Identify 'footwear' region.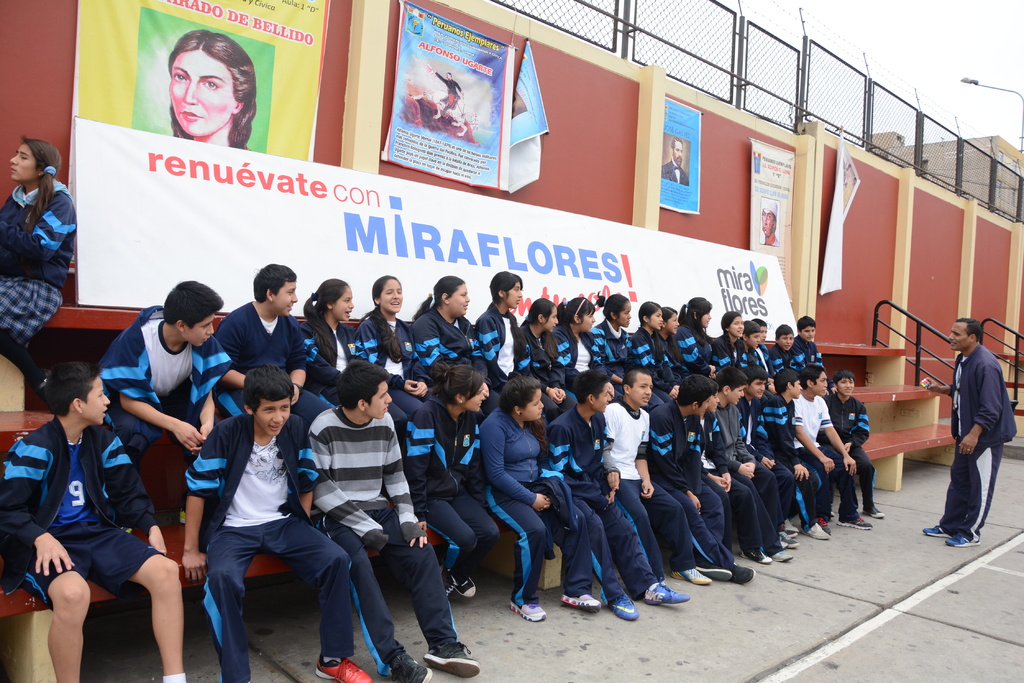
Region: (left=386, top=650, right=433, bottom=682).
